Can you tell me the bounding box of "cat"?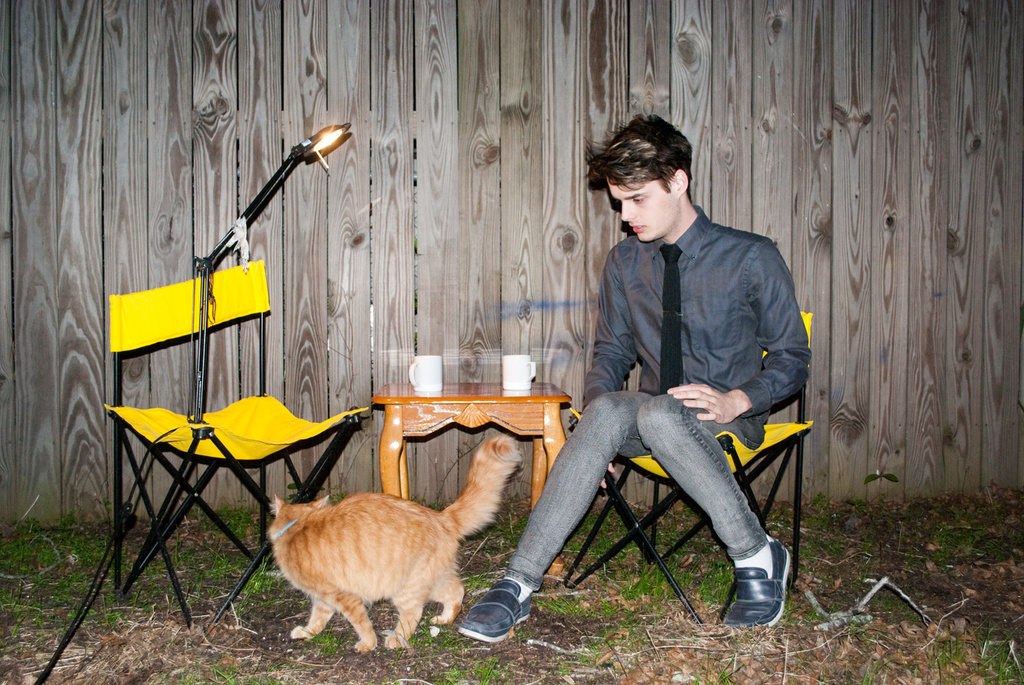
pyautogui.locateOnScreen(258, 428, 528, 659).
